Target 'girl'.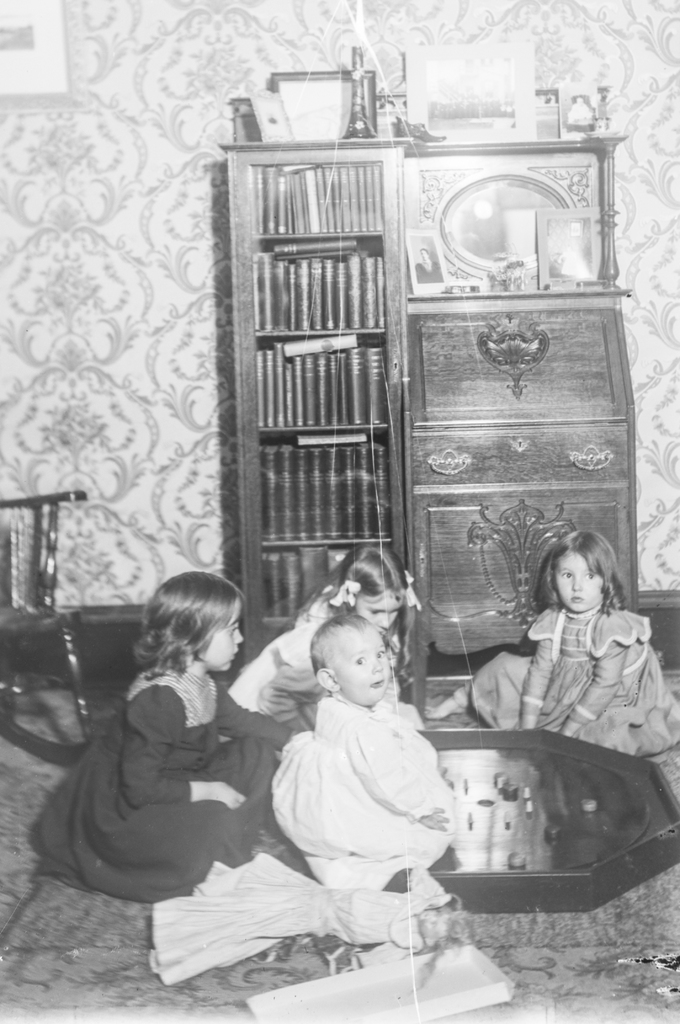
Target region: BBox(430, 532, 679, 764).
